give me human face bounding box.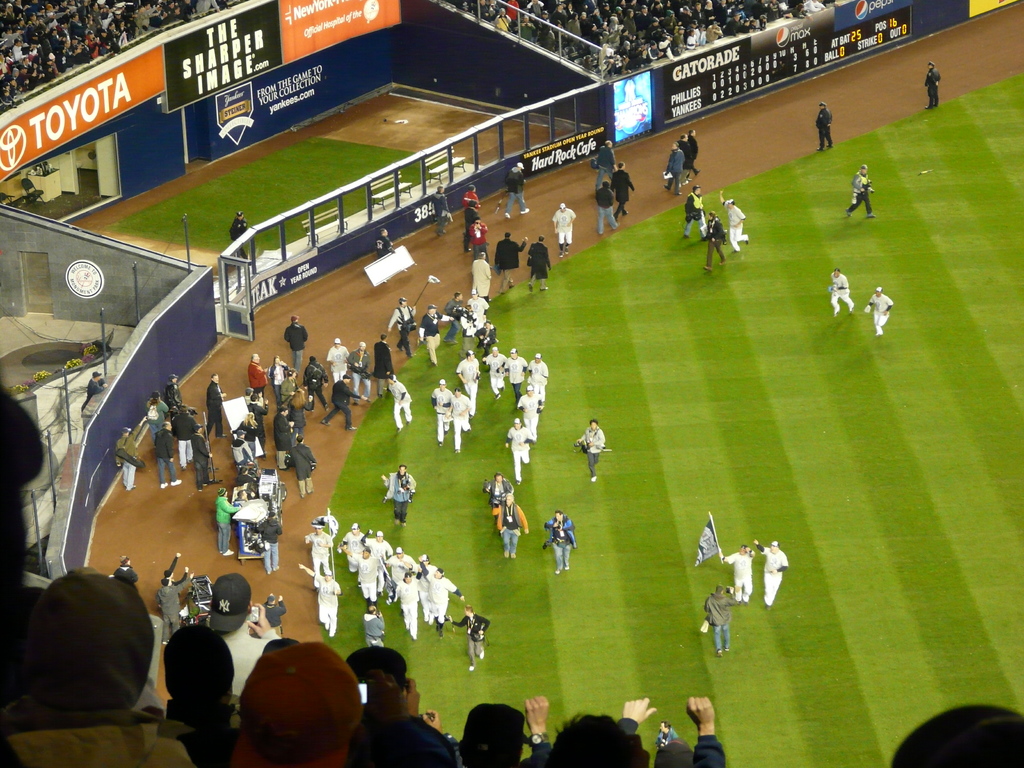
(589, 420, 598, 431).
